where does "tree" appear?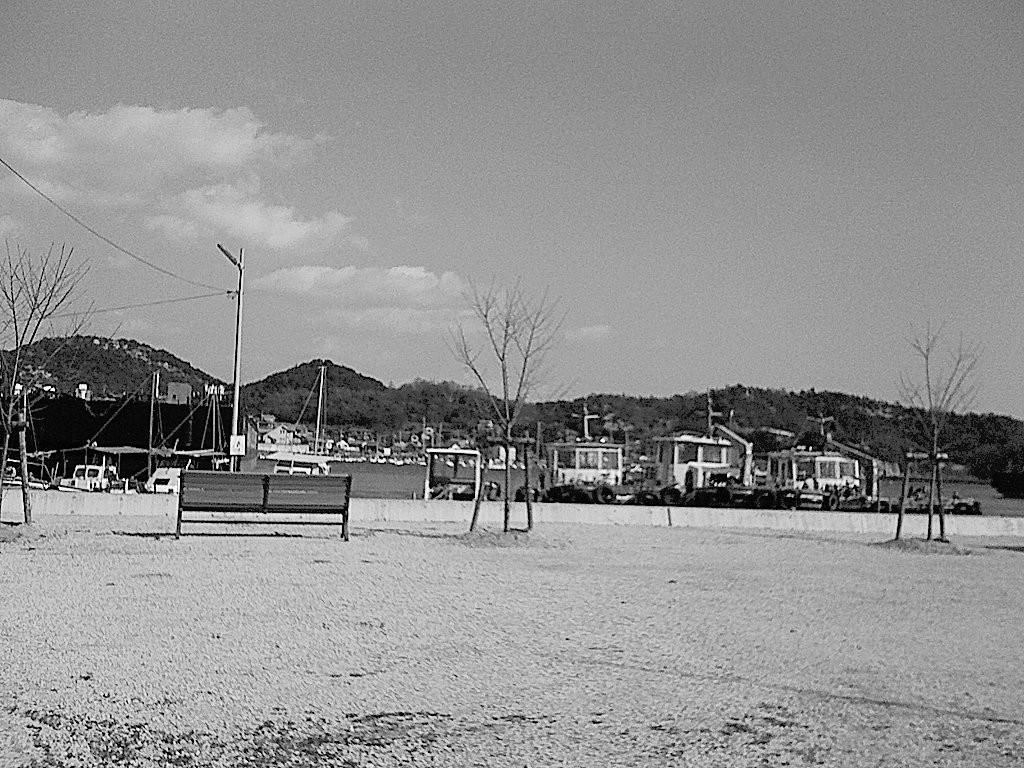
Appears at 439:383:1023:498.
